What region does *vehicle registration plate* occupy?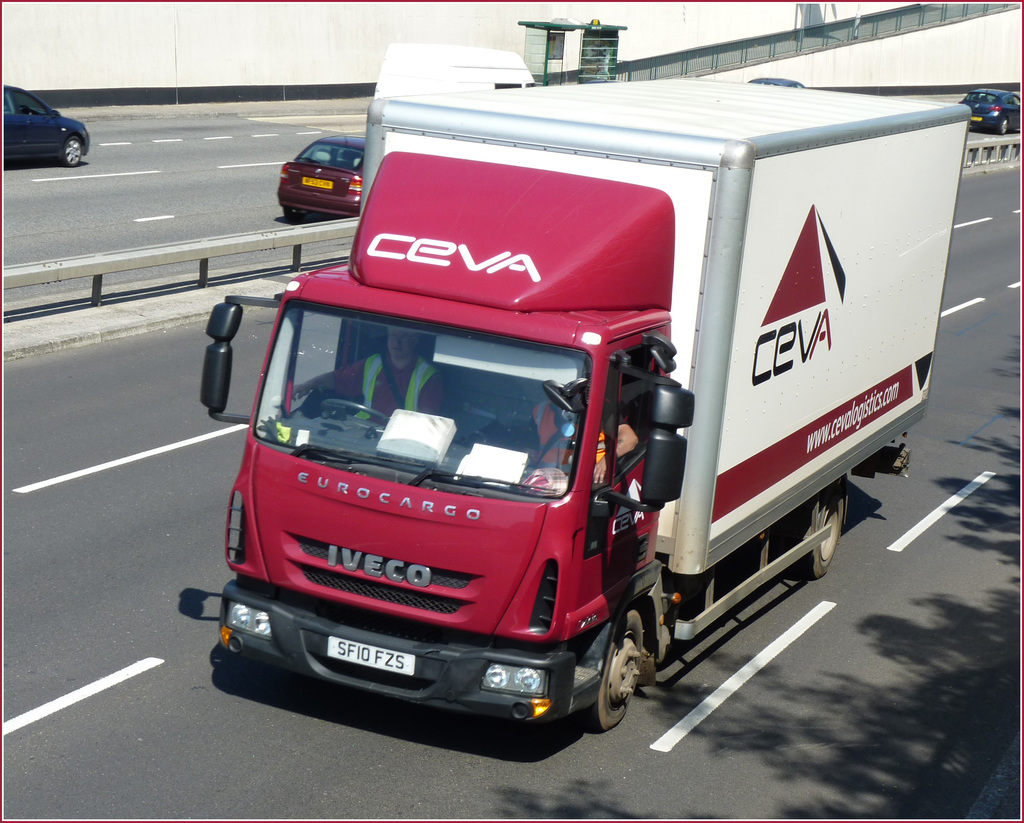
(x1=968, y1=115, x2=981, y2=122).
